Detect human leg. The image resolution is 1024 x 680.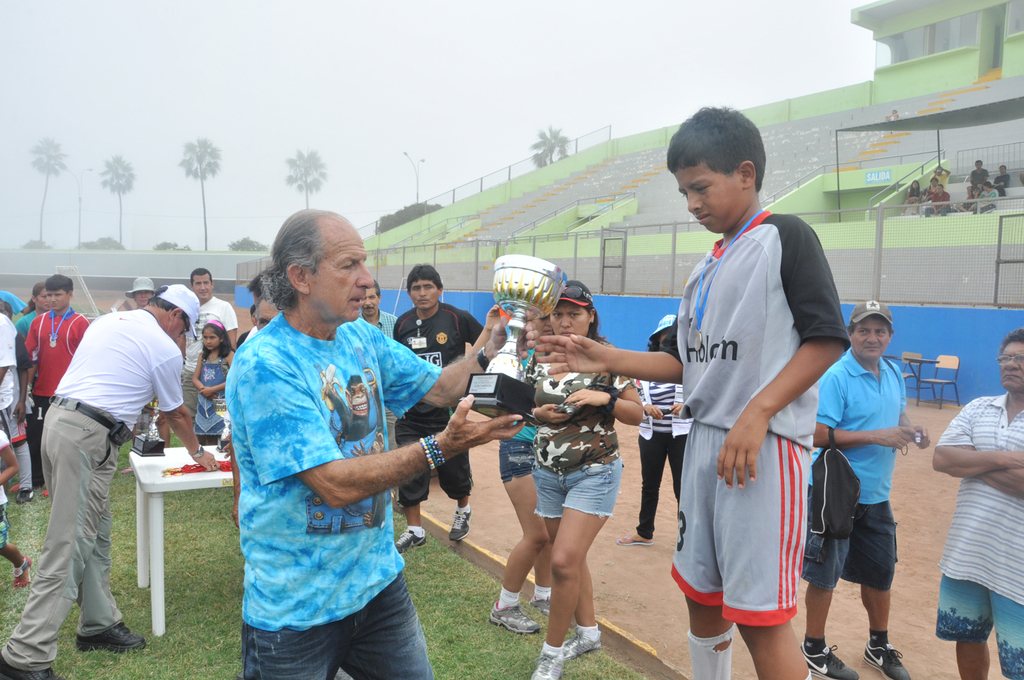
region(530, 505, 608, 679).
